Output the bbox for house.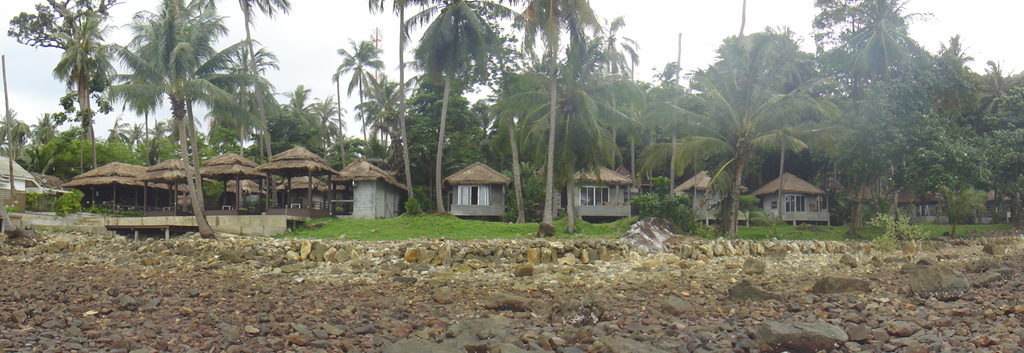
0 157 77 207.
